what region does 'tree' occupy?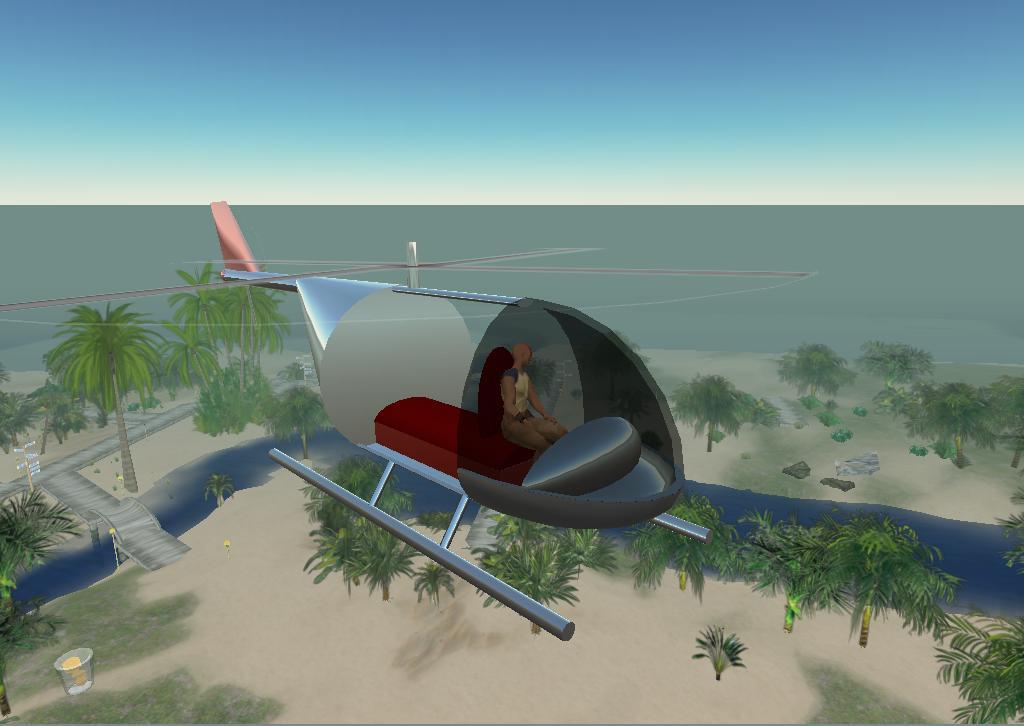
x1=997, y1=477, x2=1023, y2=567.
